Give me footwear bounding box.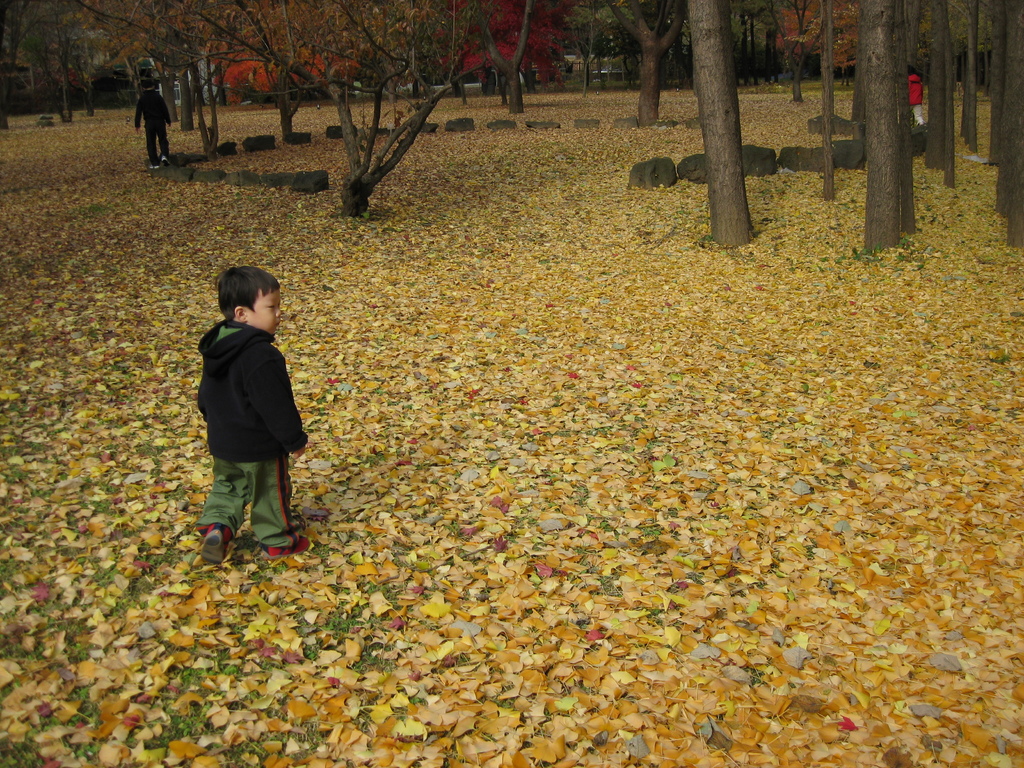
[200,524,226,564].
